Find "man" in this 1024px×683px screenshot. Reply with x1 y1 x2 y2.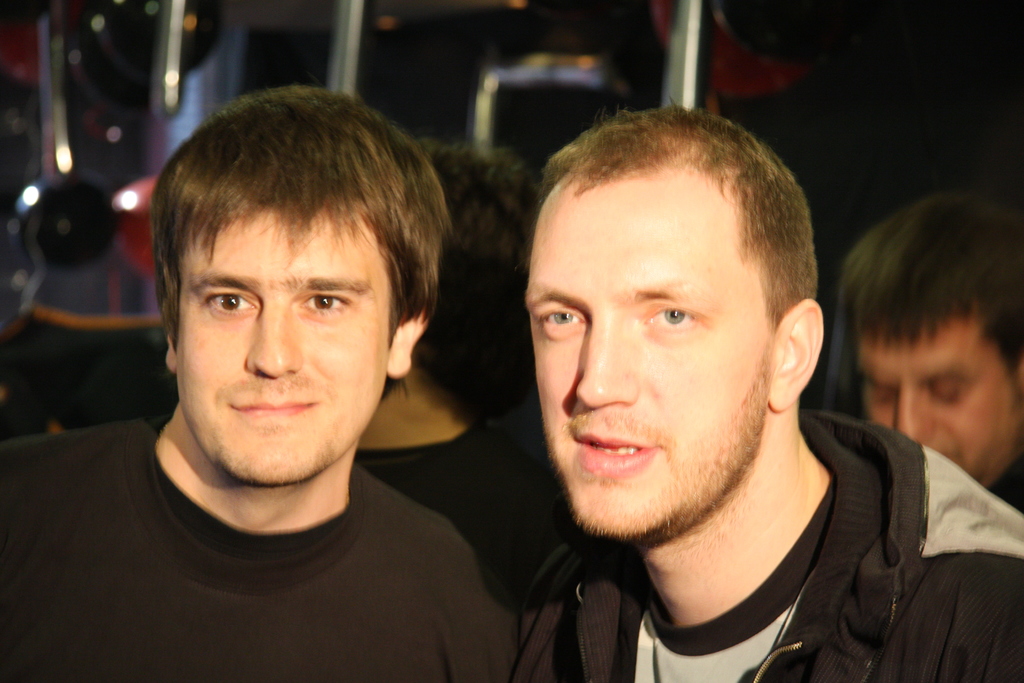
514 101 1014 682.
